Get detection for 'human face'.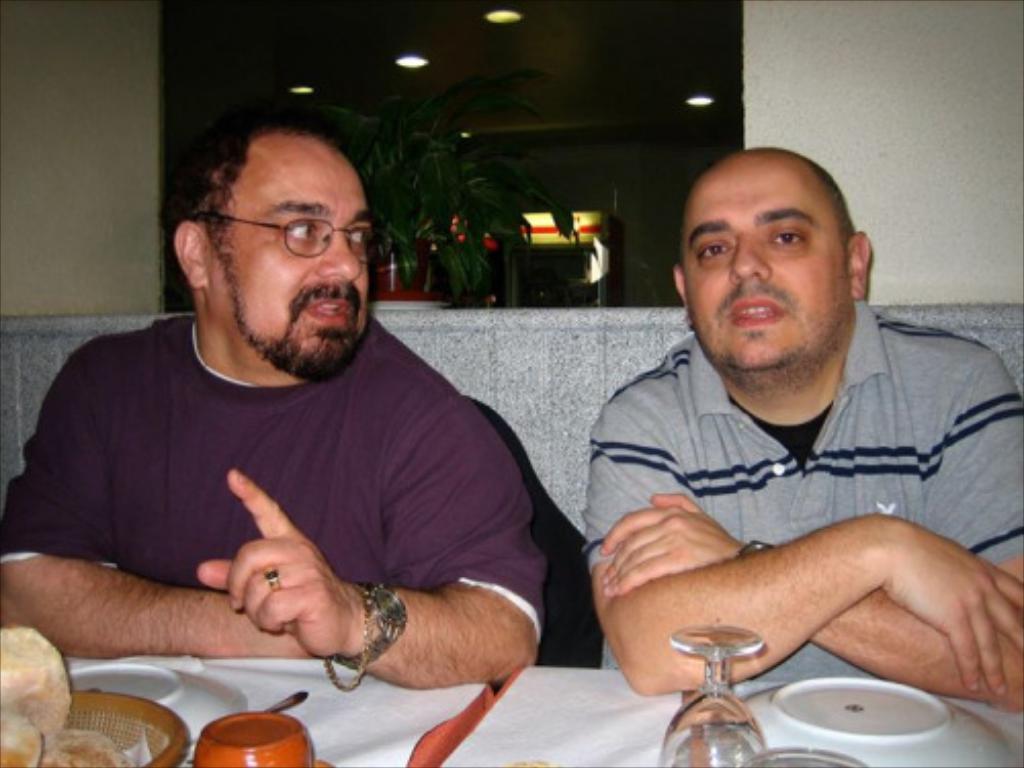
Detection: [207,135,369,369].
